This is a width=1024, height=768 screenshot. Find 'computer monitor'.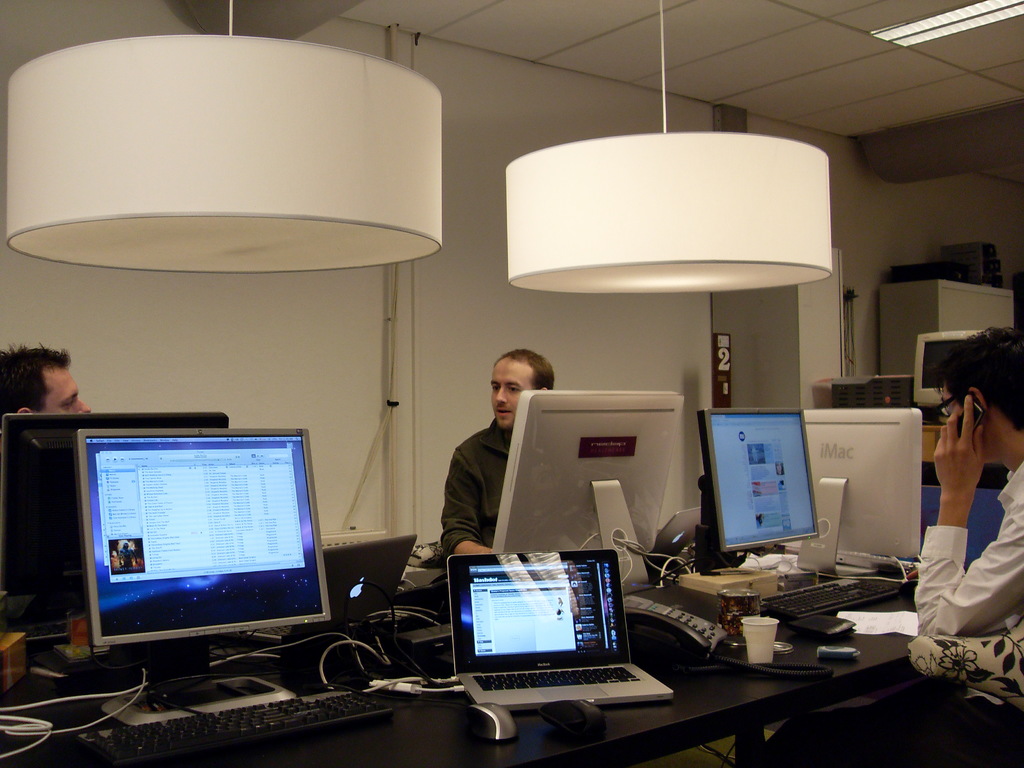
Bounding box: x1=492 y1=390 x2=690 y2=595.
